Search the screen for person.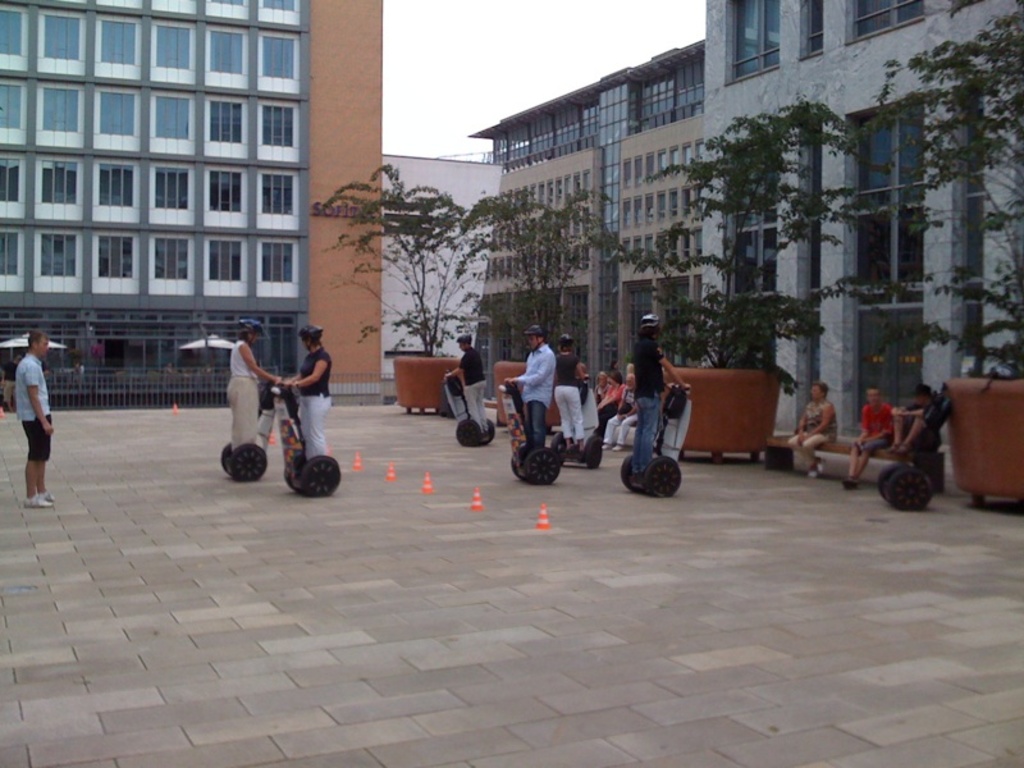
Found at 576, 361, 603, 443.
